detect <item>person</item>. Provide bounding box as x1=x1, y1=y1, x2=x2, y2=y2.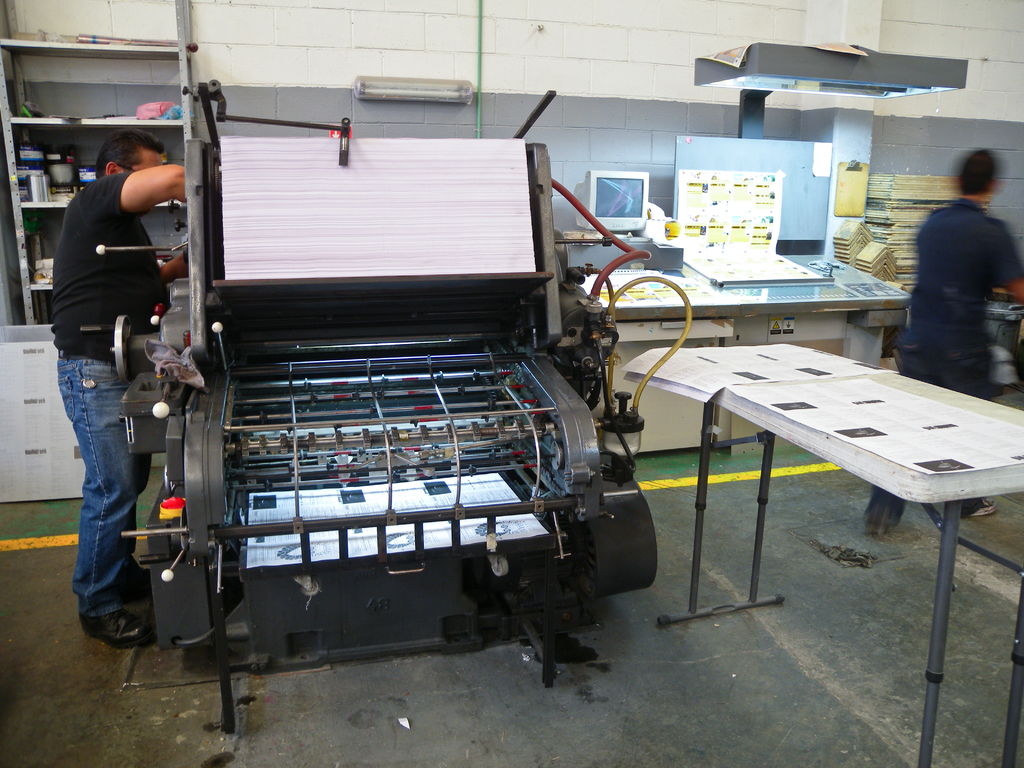
x1=867, y1=145, x2=1023, y2=529.
